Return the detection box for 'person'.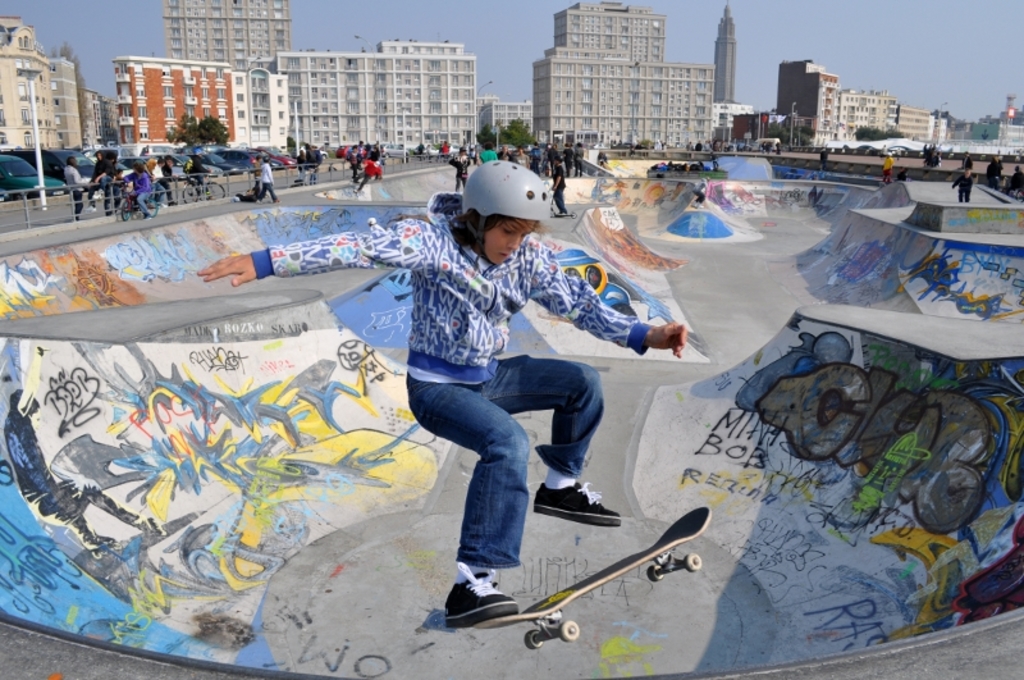
x1=547, y1=156, x2=571, y2=215.
